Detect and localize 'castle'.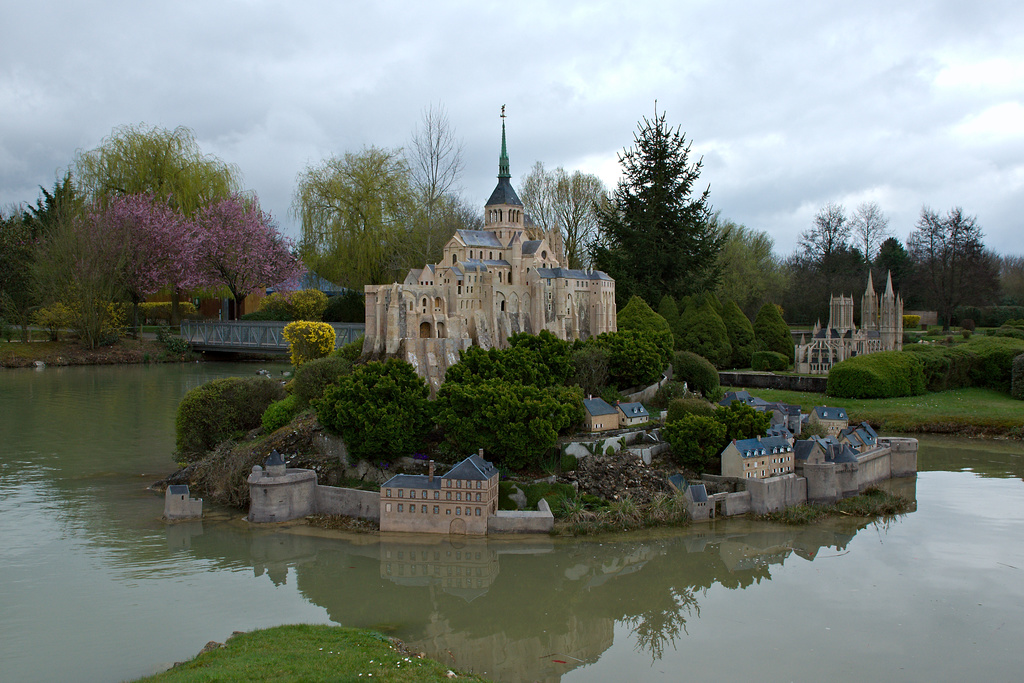
Localized at pyautogui.locateOnScreen(784, 267, 922, 377).
